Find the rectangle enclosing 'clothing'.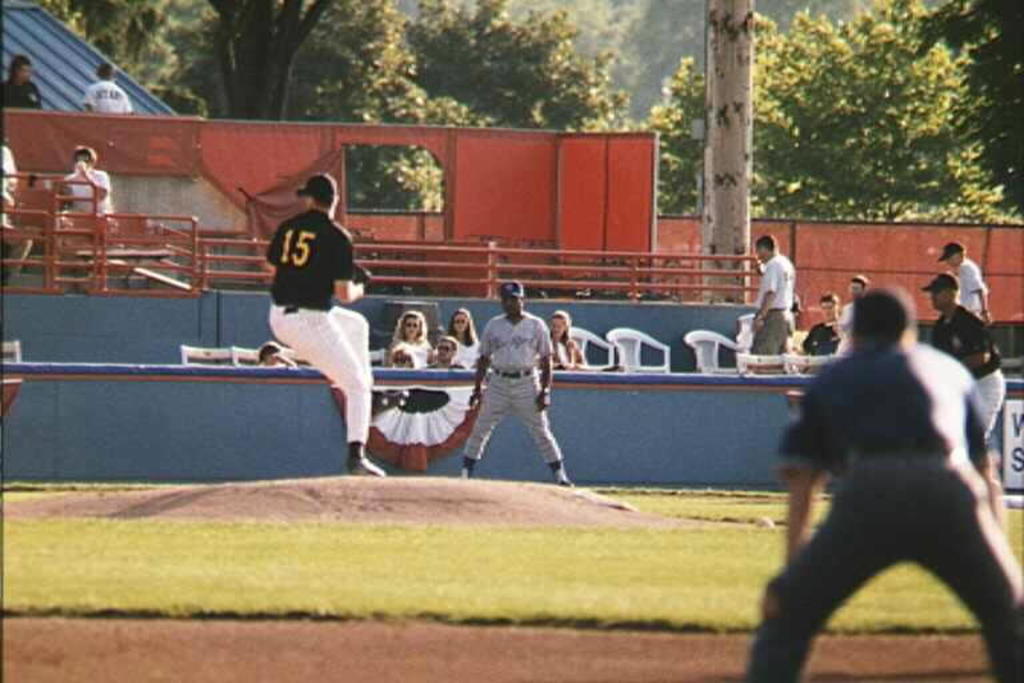
<bbox>552, 340, 584, 363</bbox>.
